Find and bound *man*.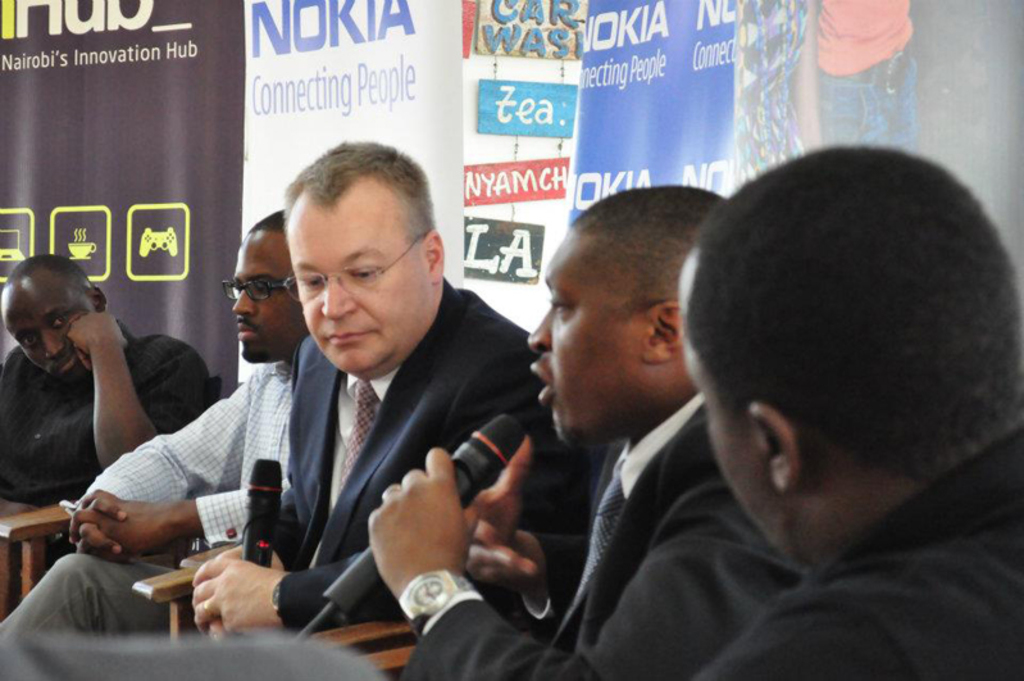
Bound: 0,256,219,521.
